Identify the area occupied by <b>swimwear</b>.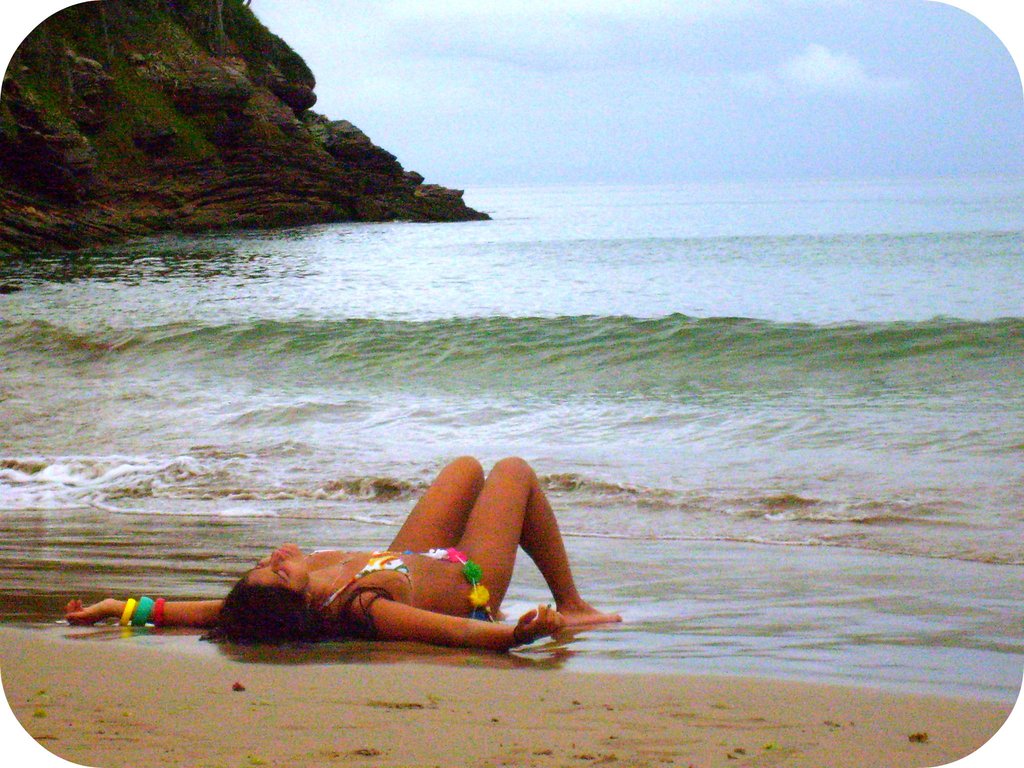
Area: 306 549 415 620.
